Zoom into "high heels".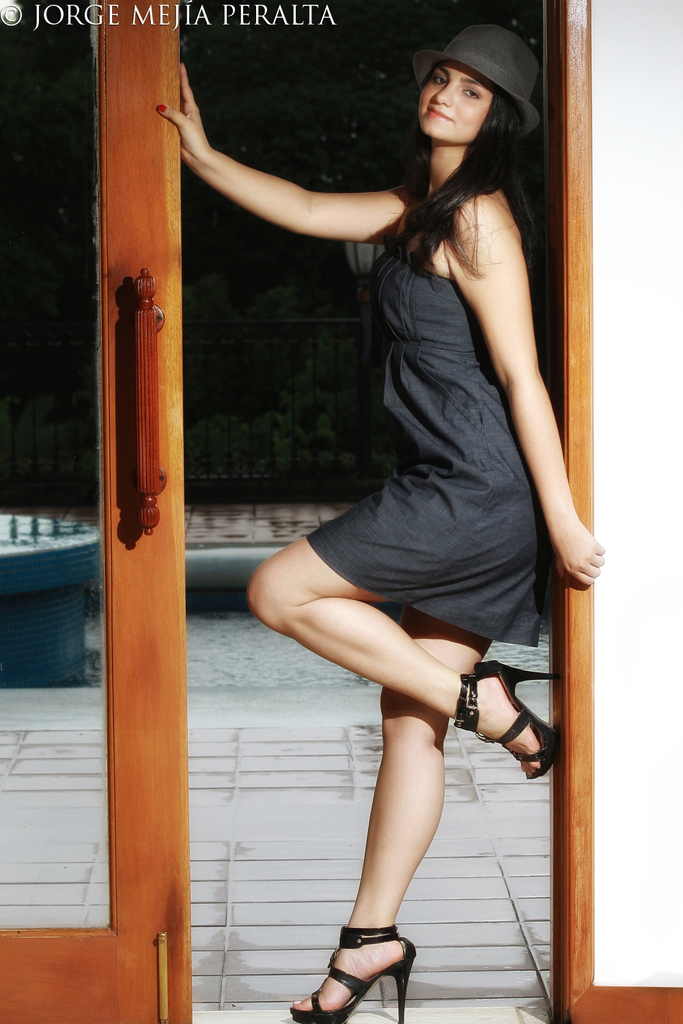
Zoom target: <region>455, 662, 555, 783</region>.
